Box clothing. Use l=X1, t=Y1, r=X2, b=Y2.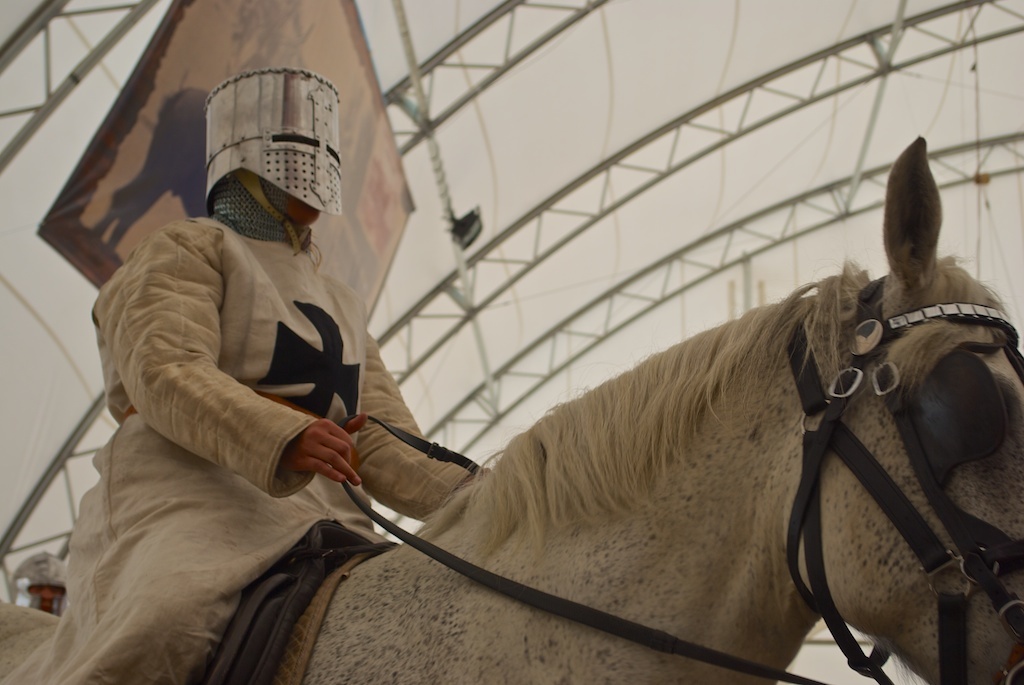
l=0, t=214, r=482, b=682.
